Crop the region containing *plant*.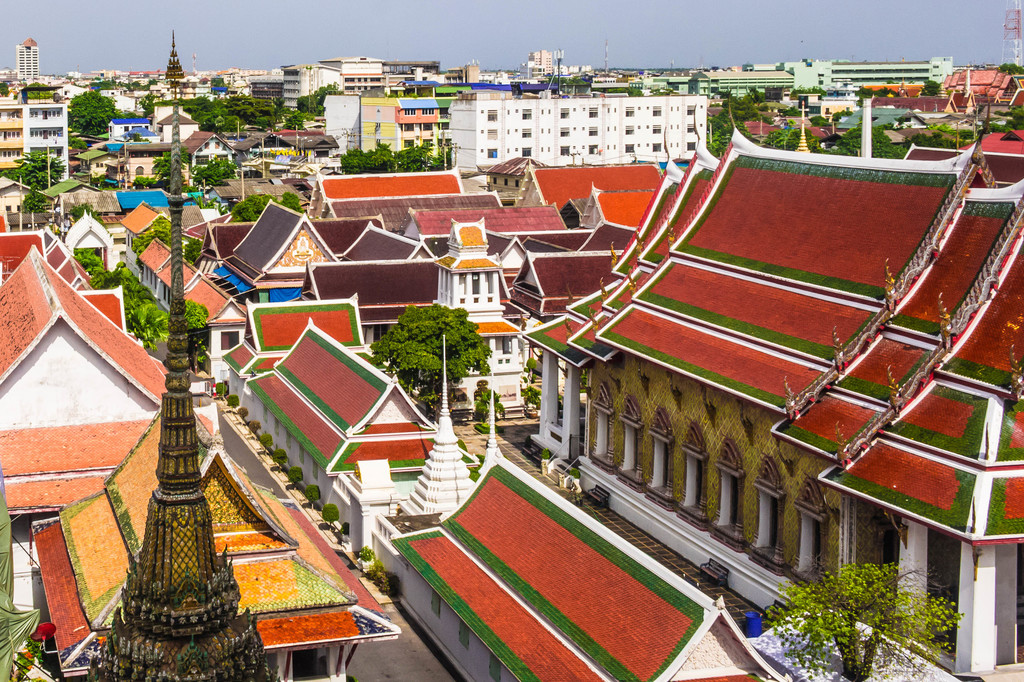
Crop region: crop(380, 567, 406, 609).
